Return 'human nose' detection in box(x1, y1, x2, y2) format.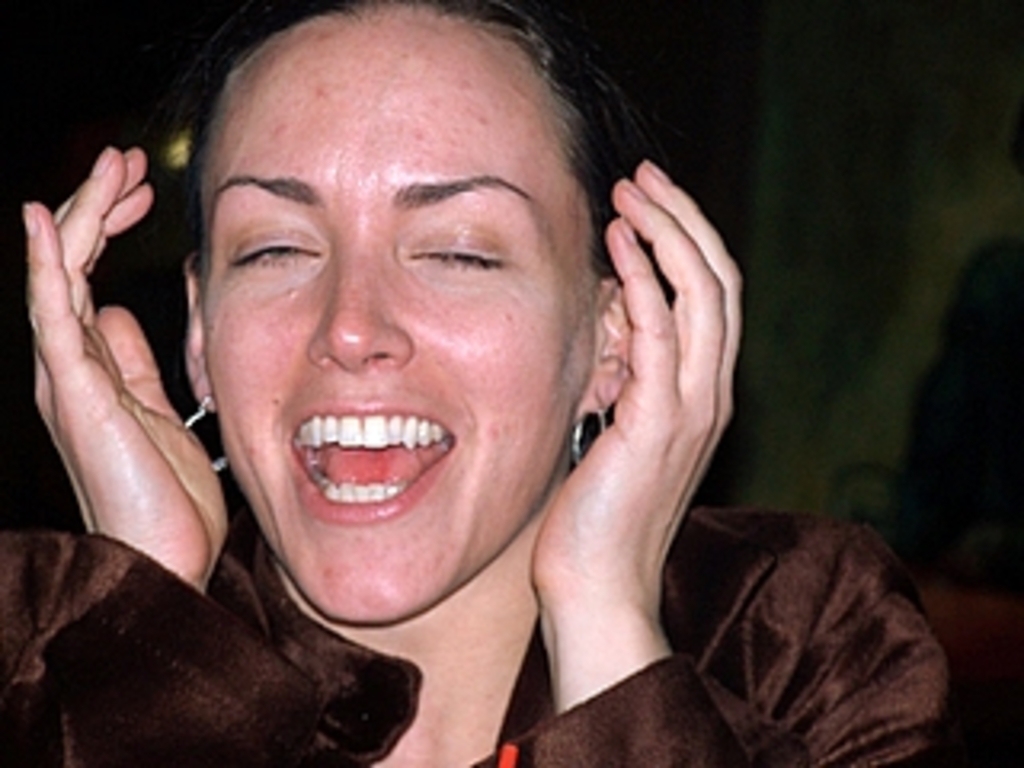
box(307, 256, 419, 374).
